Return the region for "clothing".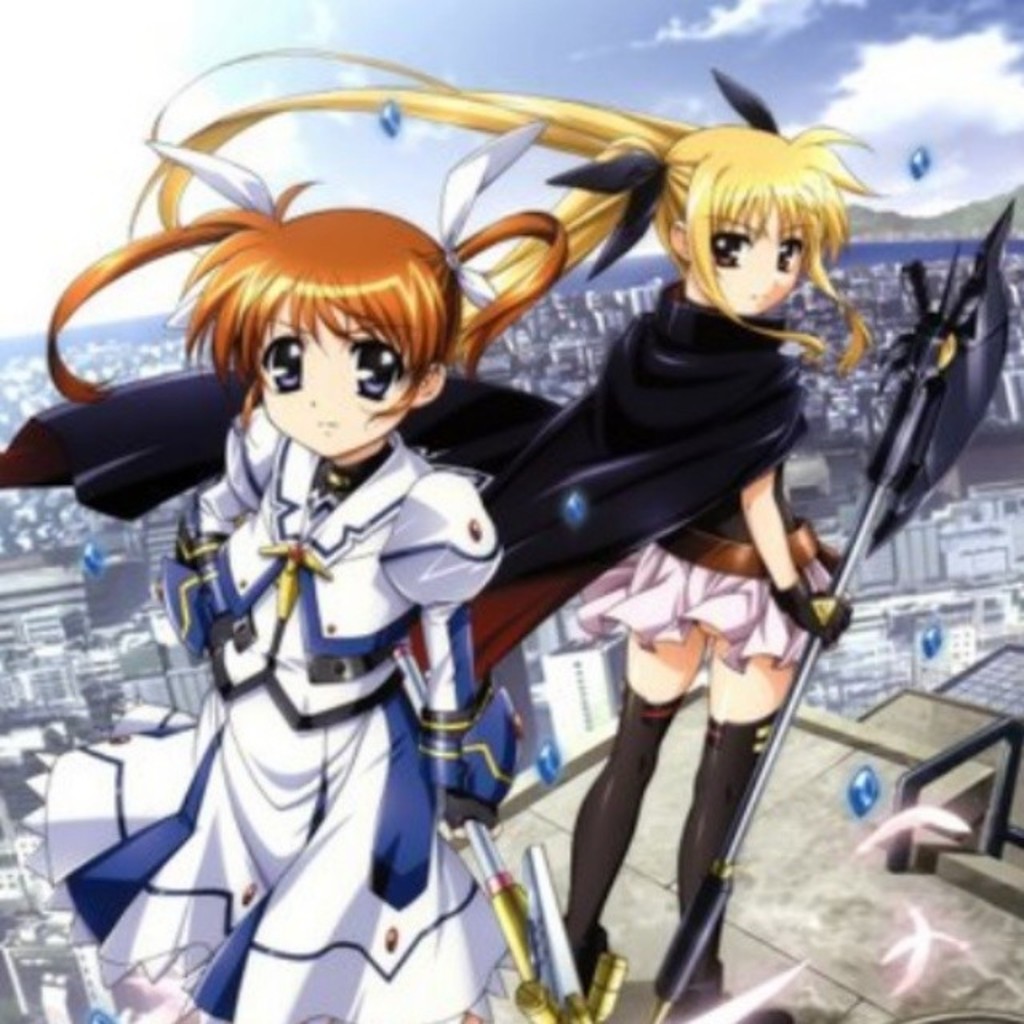
rect(21, 406, 499, 1022).
